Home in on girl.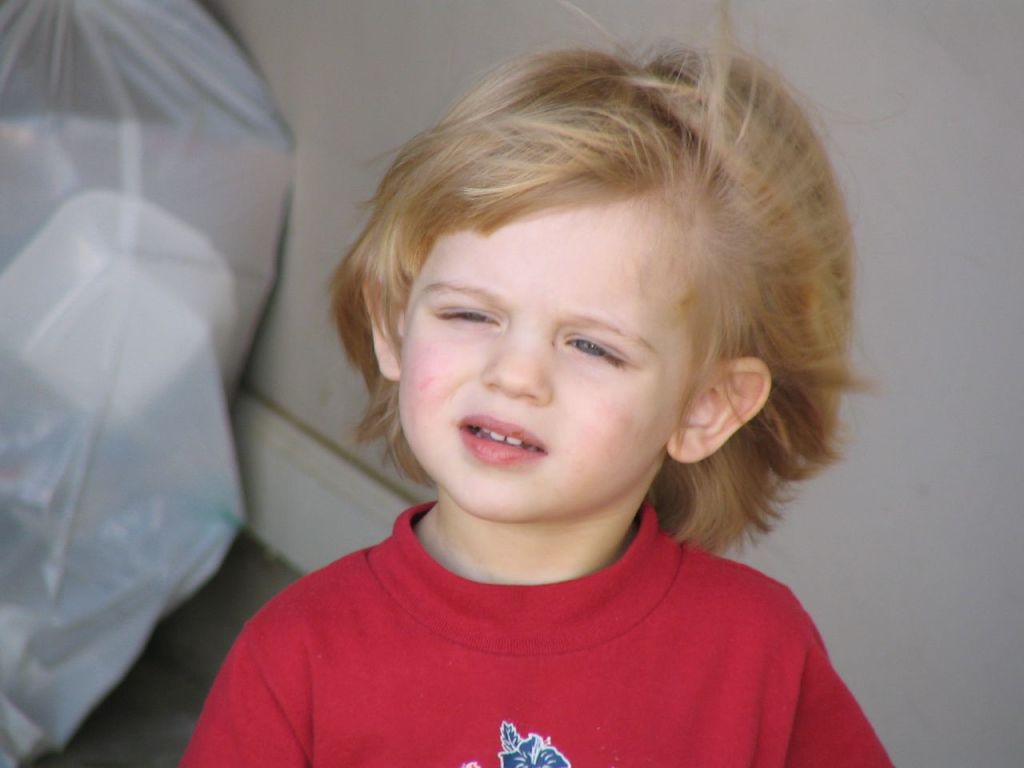
Homed in at <bbox>174, 0, 895, 767</bbox>.
